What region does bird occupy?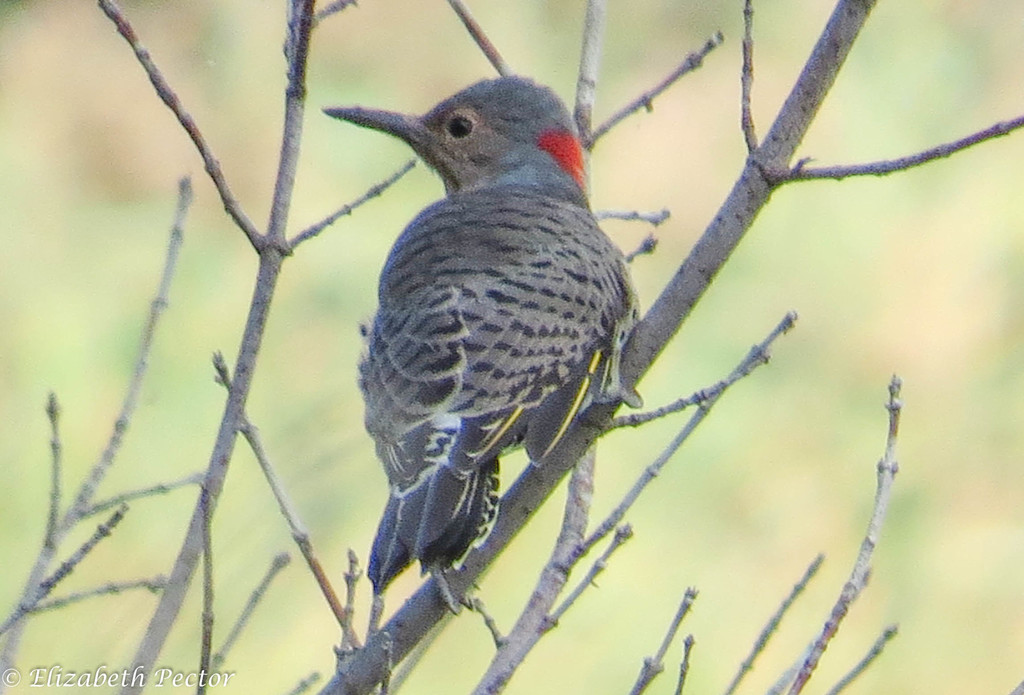
x1=333 y1=42 x2=659 y2=623.
